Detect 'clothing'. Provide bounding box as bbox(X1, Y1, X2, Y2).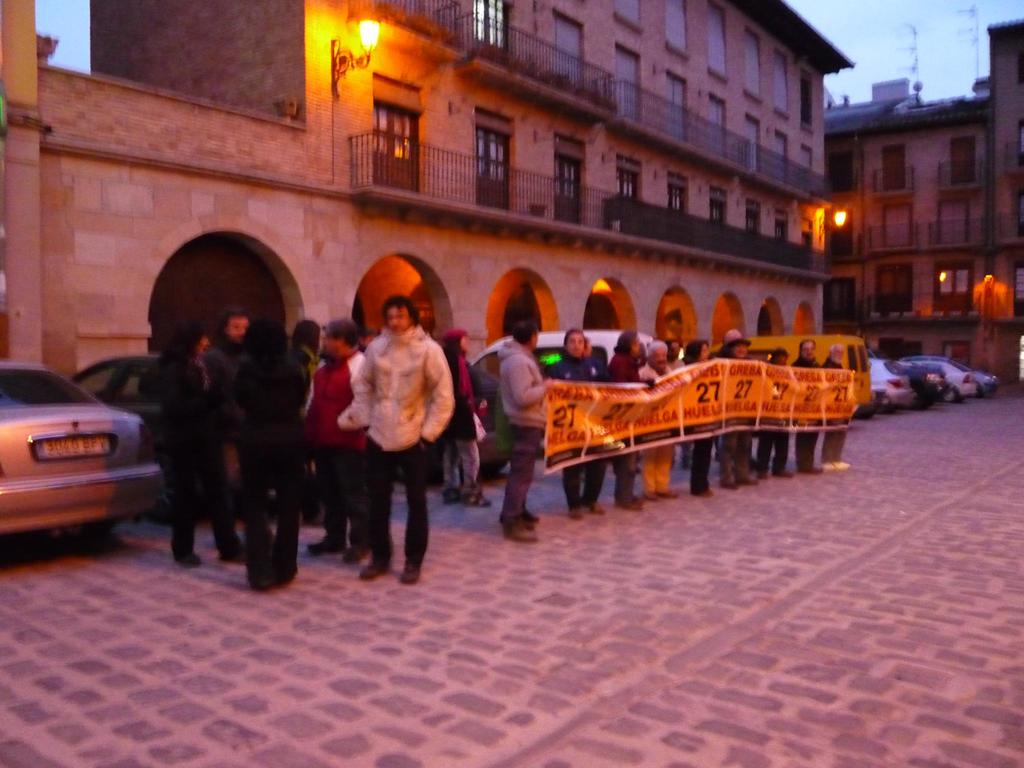
bbox(292, 341, 319, 399).
